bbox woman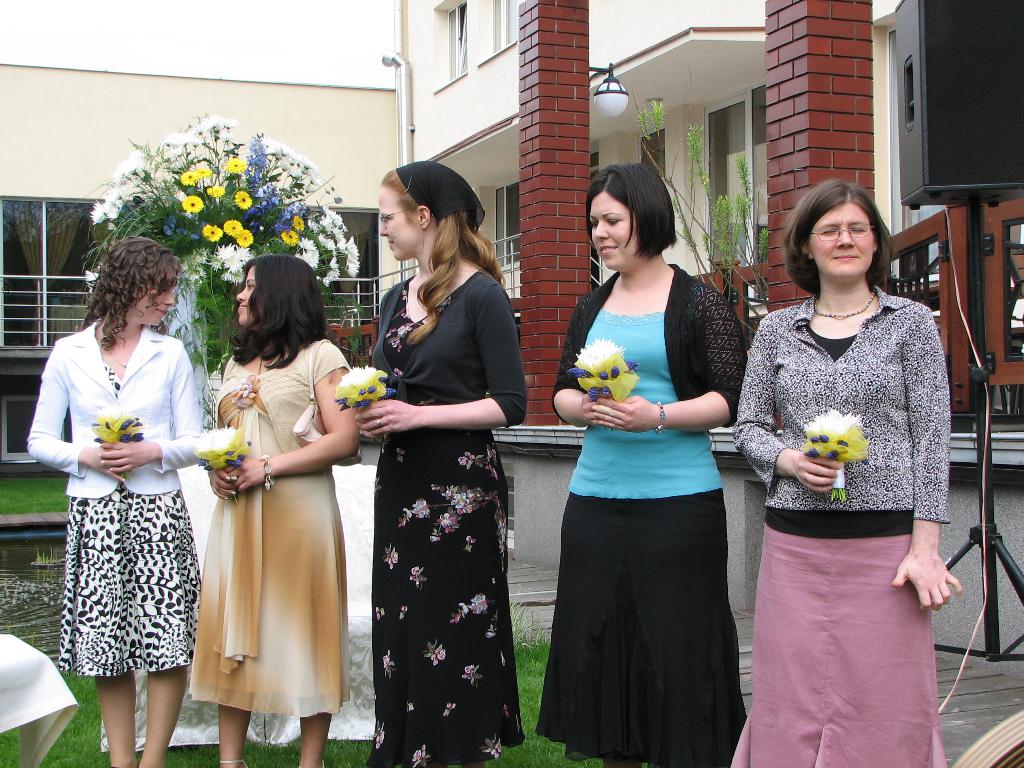
box=[548, 158, 743, 764]
